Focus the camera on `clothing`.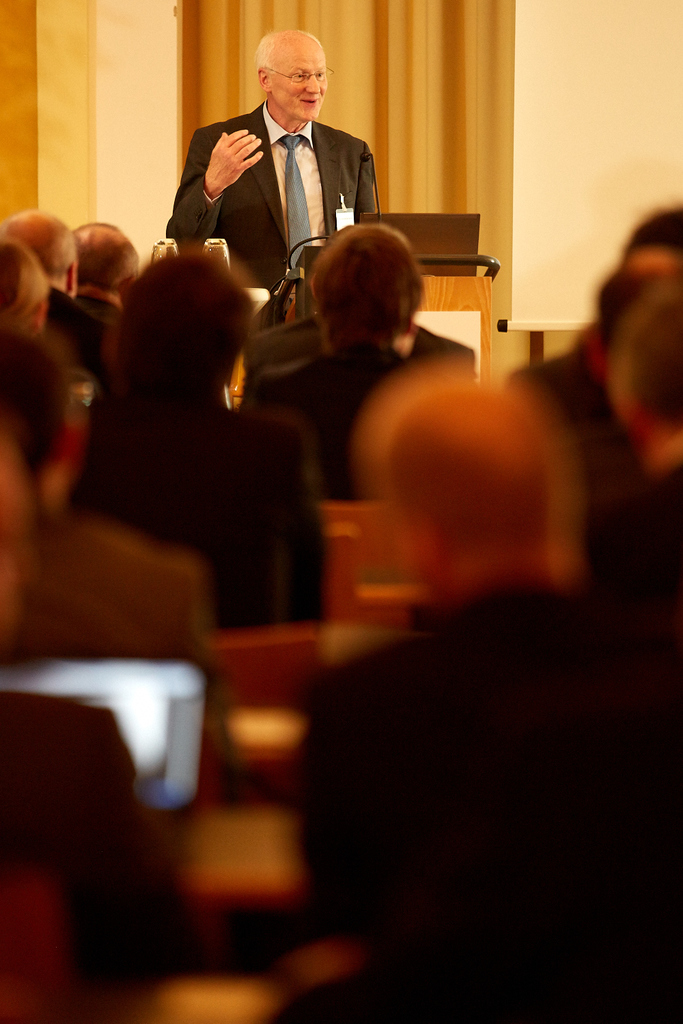
Focus region: bbox=[264, 339, 419, 500].
